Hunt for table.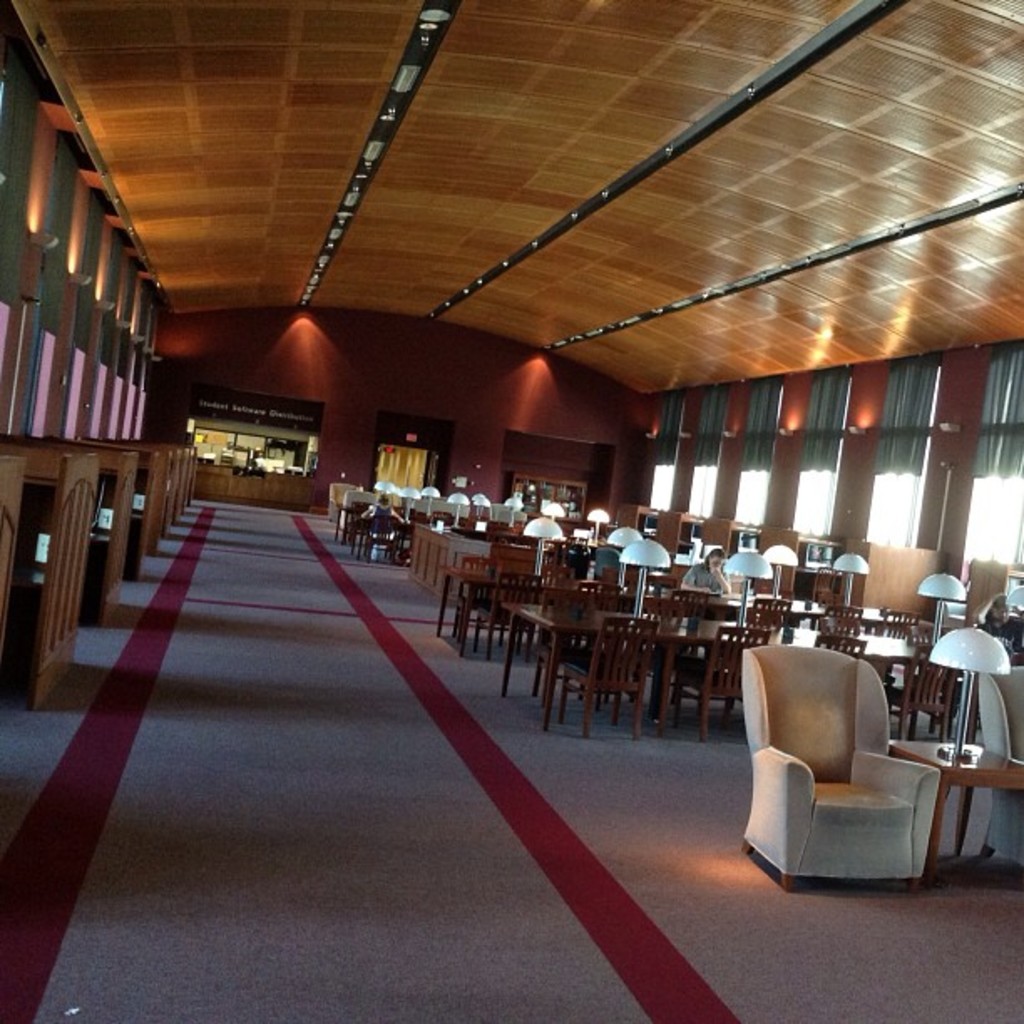
Hunted down at [447, 562, 950, 654].
